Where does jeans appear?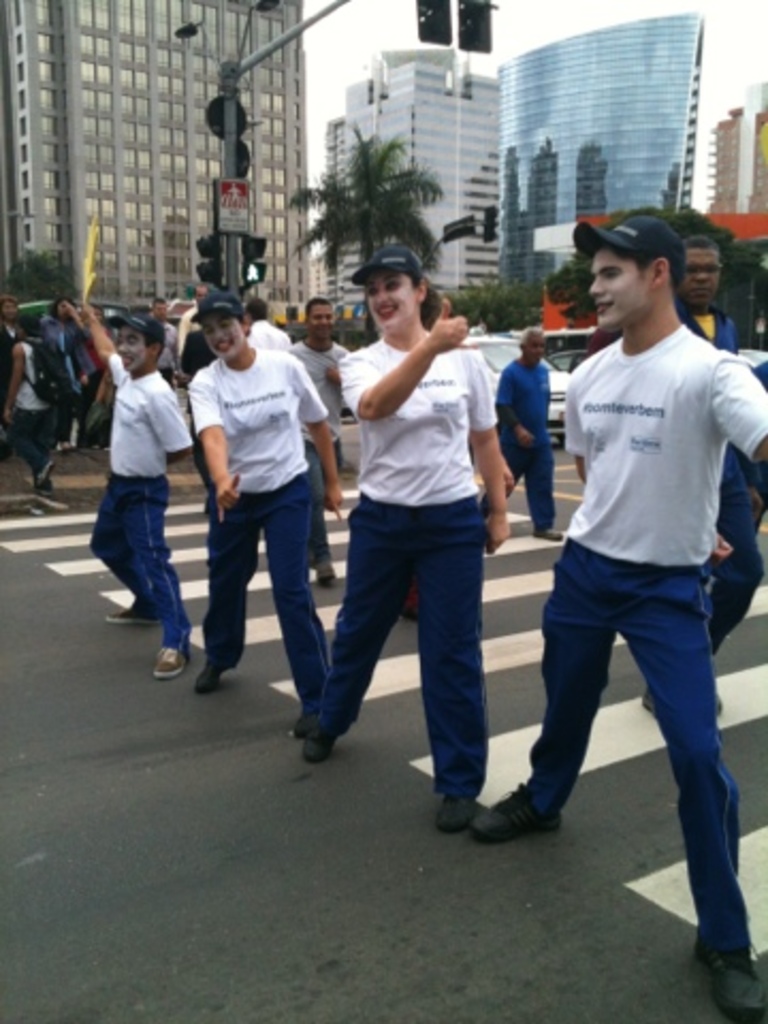
Appears at select_region(309, 454, 331, 565).
